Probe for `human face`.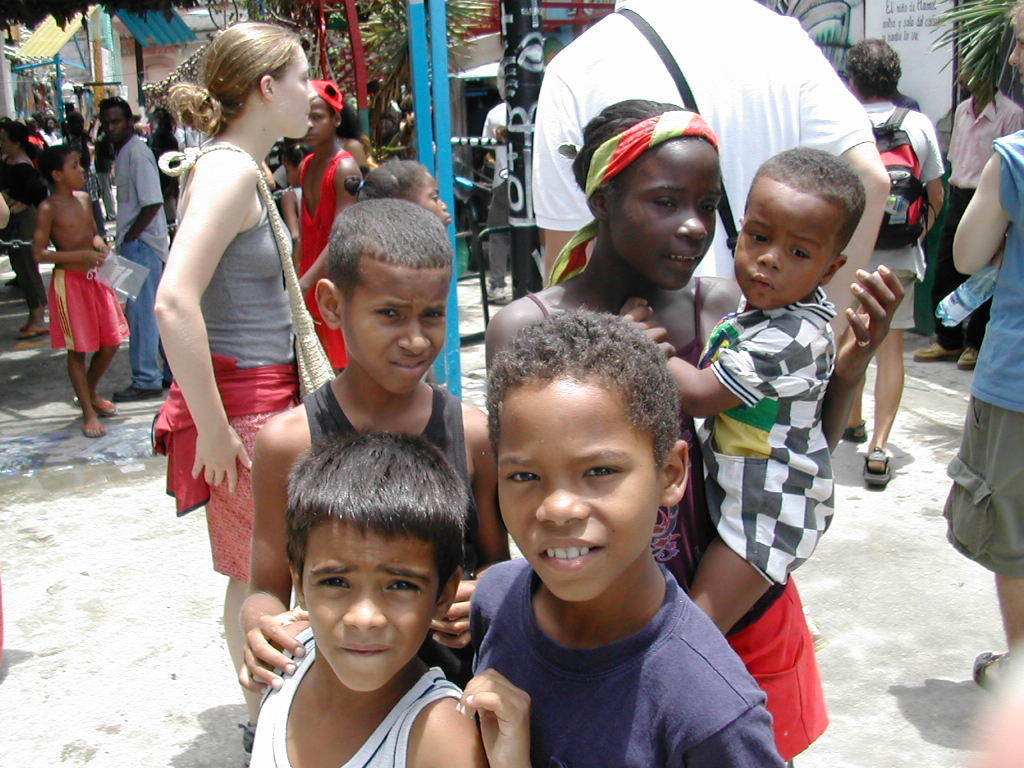
Probe result: region(501, 368, 655, 605).
